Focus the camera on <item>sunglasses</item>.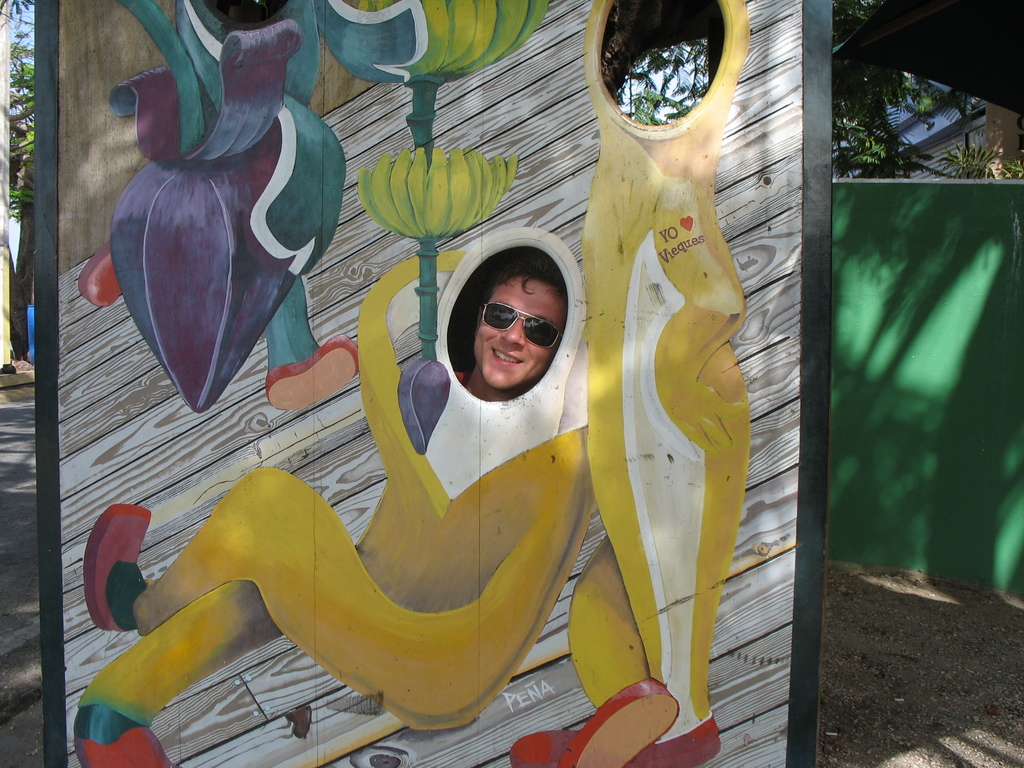
Focus region: <region>481, 303, 562, 352</region>.
